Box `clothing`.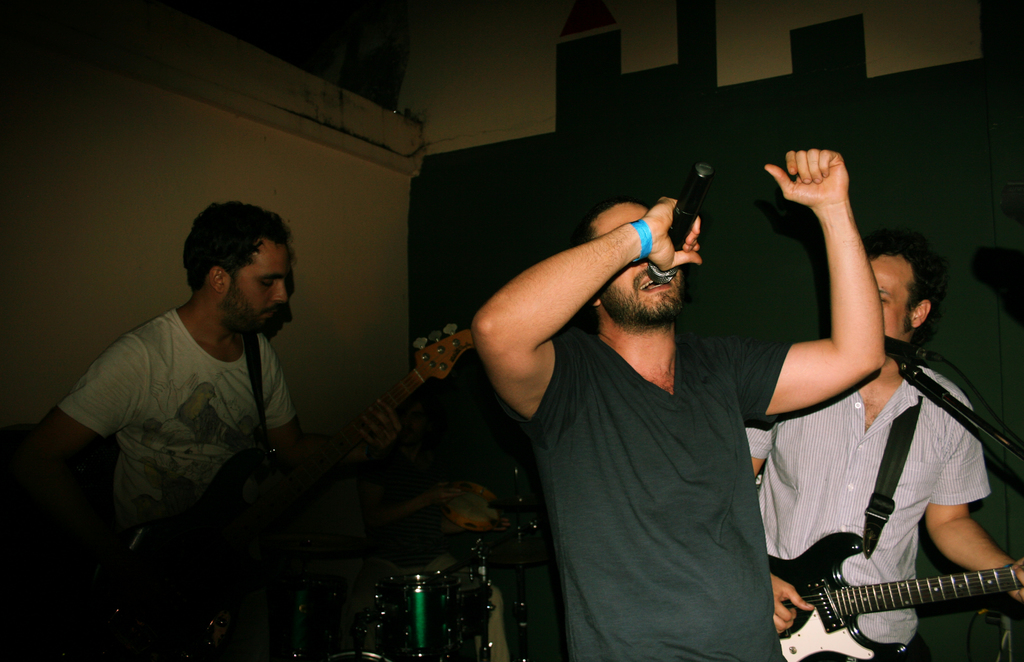
<bbox>53, 266, 312, 545</bbox>.
